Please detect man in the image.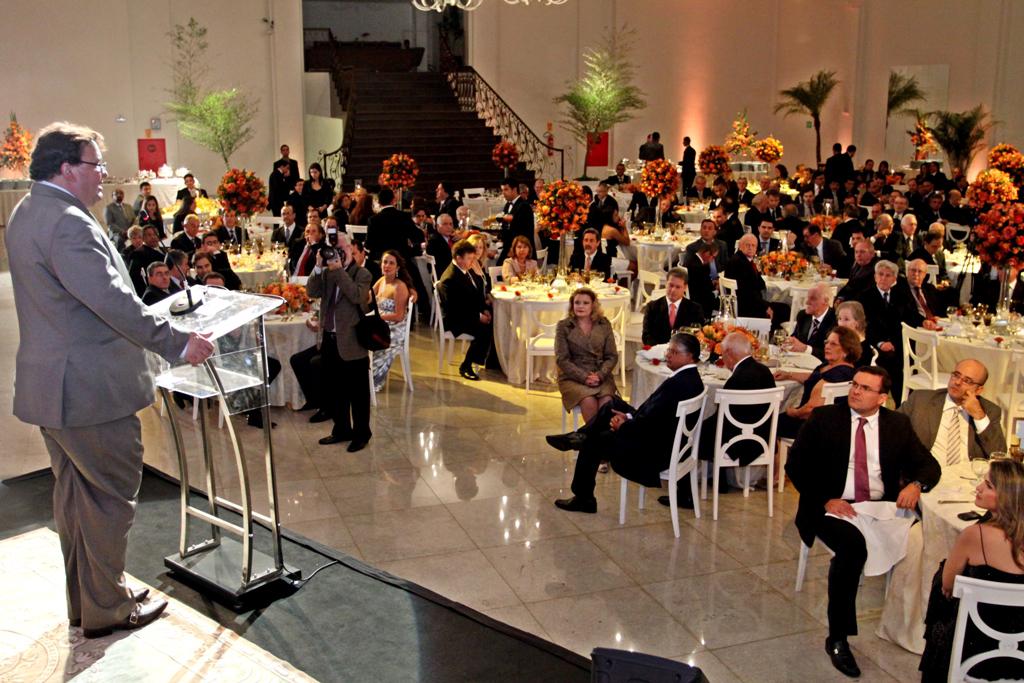
[x1=140, y1=262, x2=187, y2=411].
